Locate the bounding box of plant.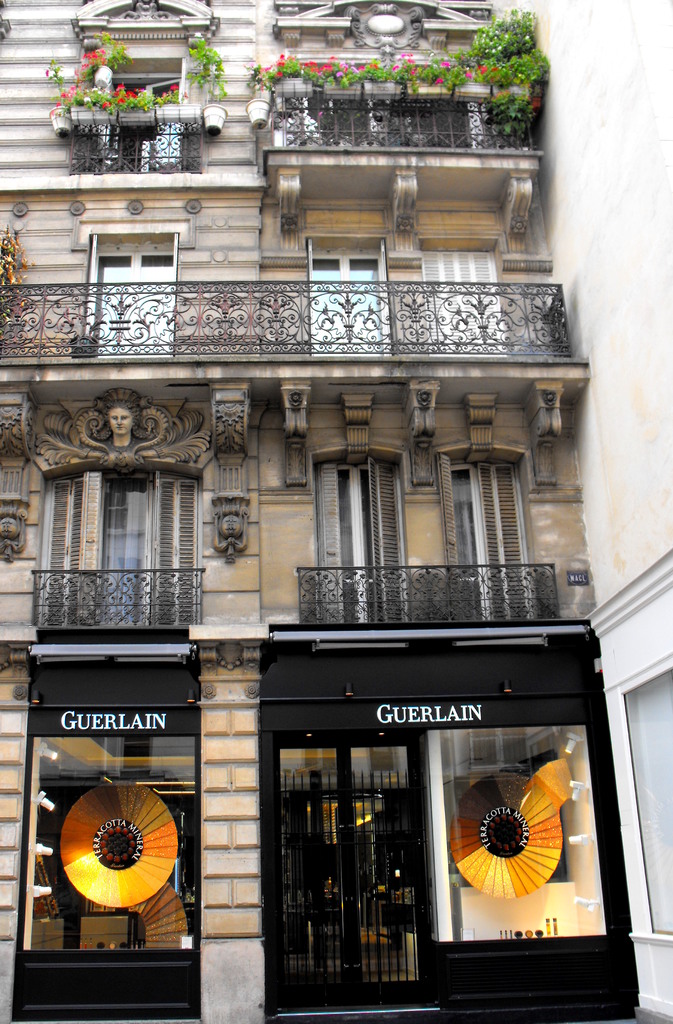
Bounding box: select_region(245, 61, 269, 89).
